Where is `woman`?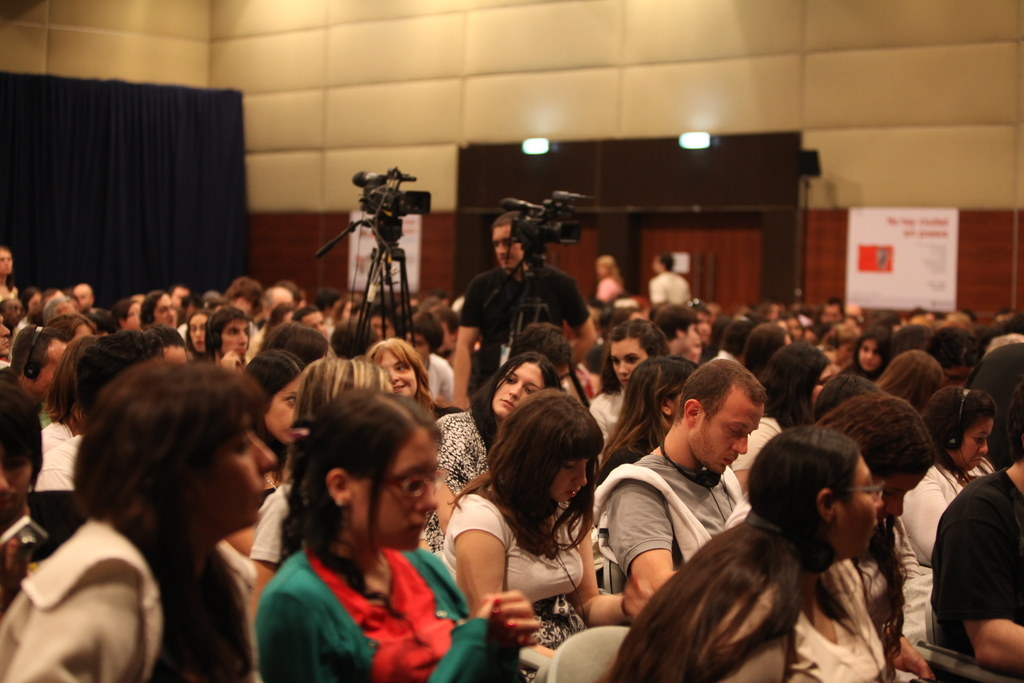
region(243, 344, 312, 465).
